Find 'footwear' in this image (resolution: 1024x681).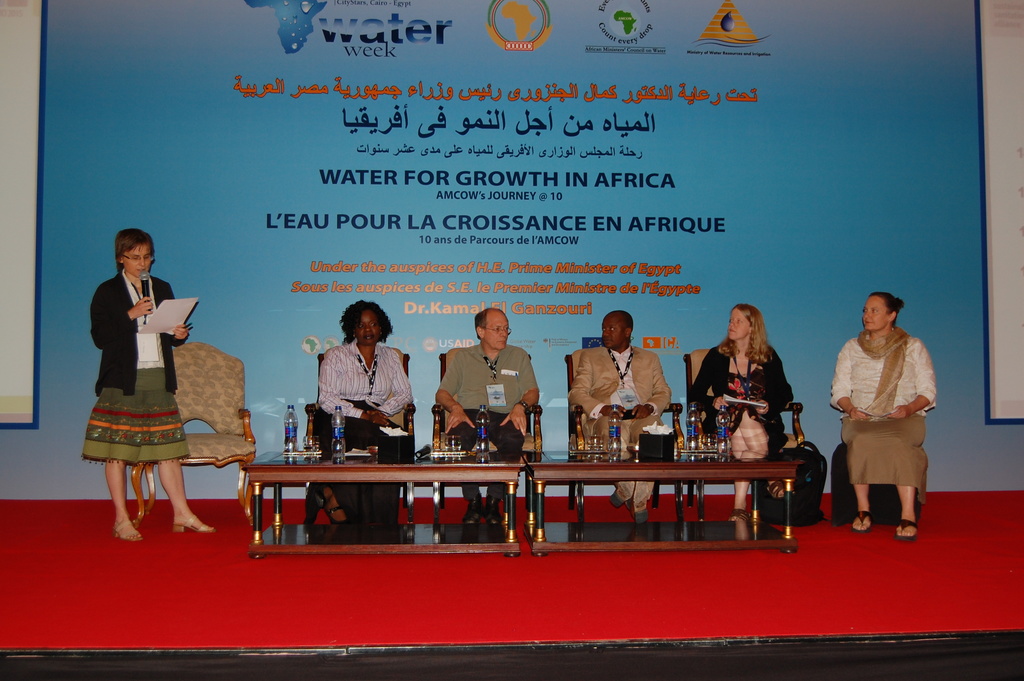
region(768, 479, 785, 498).
